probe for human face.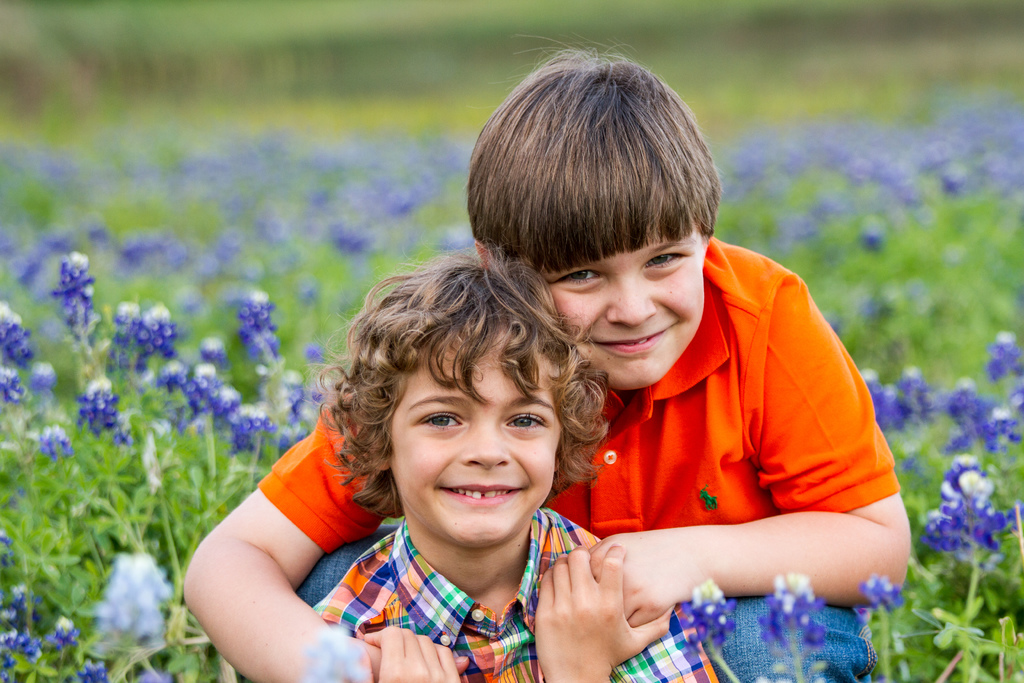
Probe result: left=513, top=224, right=702, bottom=386.
